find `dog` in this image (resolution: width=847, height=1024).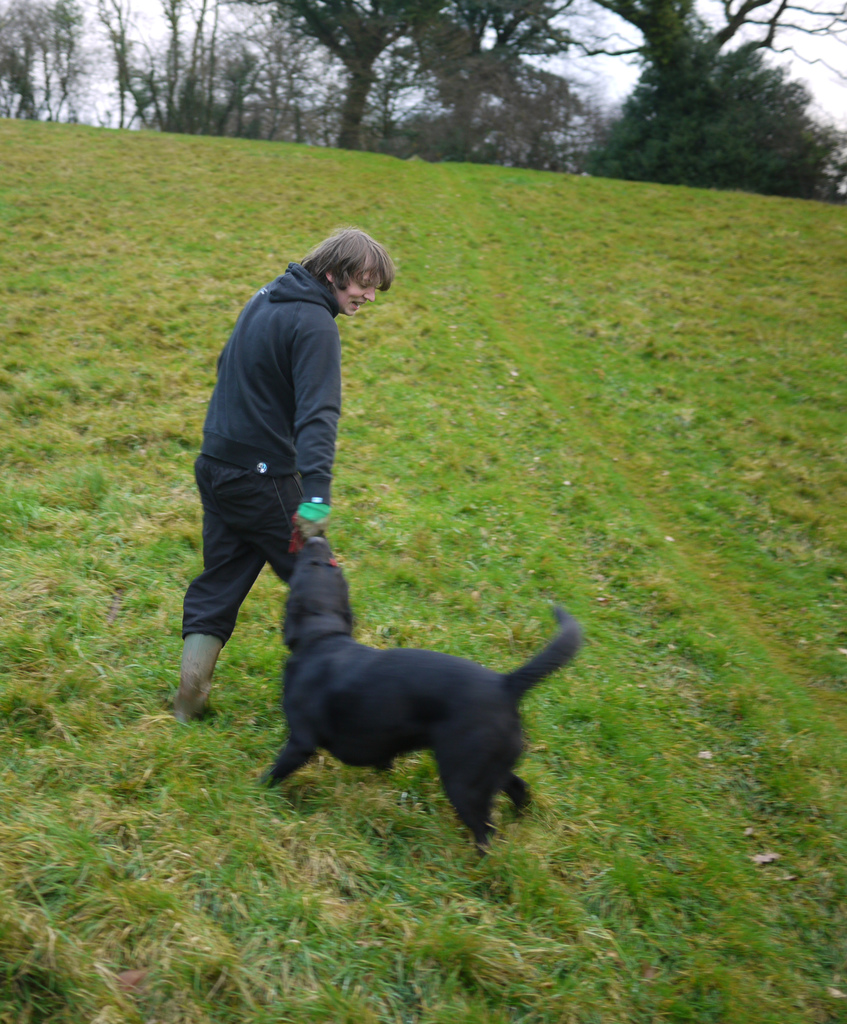
[left=257, top=527, right=586, bottom=860].
